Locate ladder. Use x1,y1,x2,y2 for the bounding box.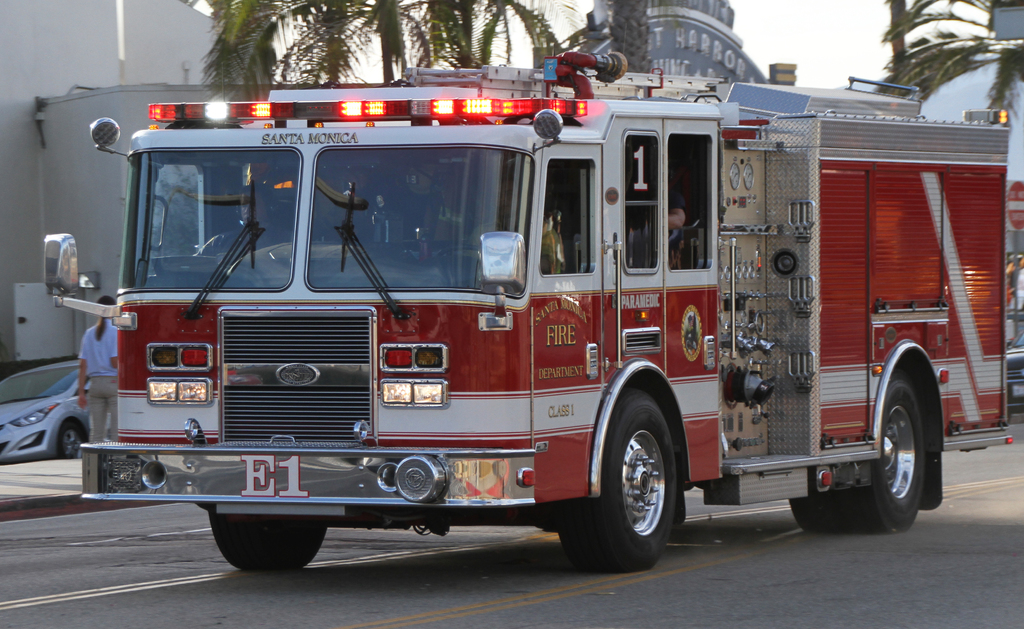
405,72,733,100.
